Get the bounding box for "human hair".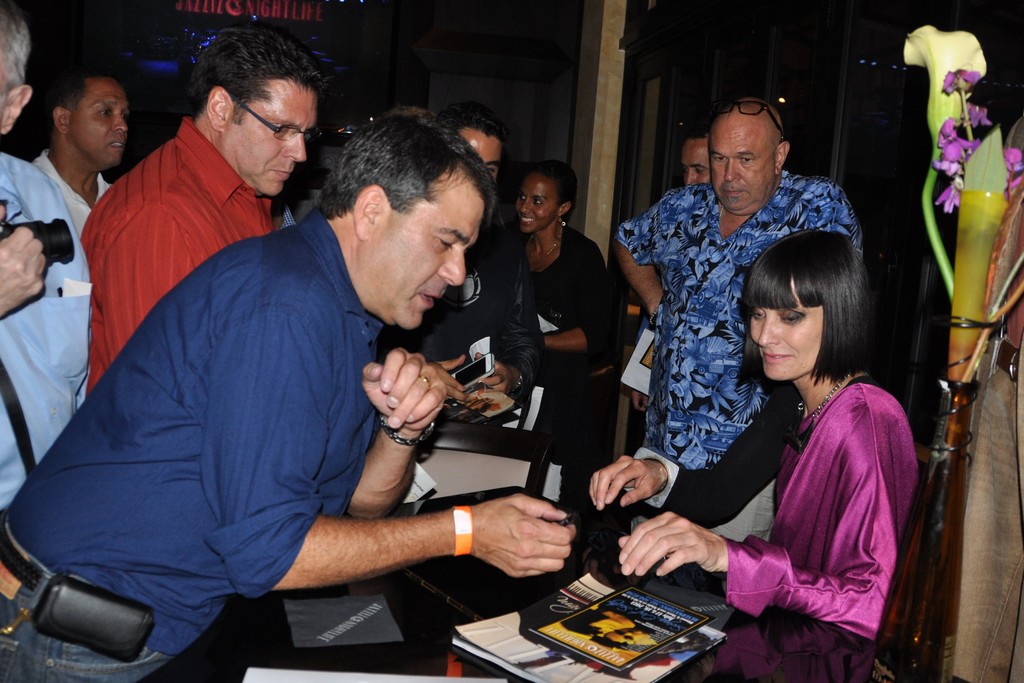
l=180, t=26, r=334, b=120.
